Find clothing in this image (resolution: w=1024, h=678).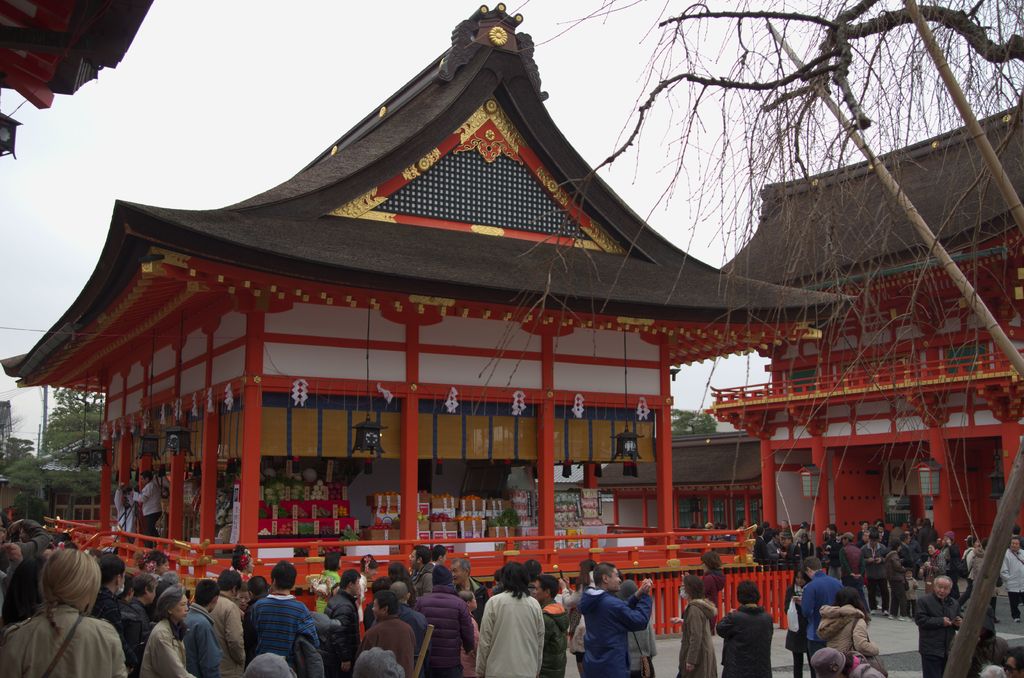
left=678, top=564, right=724, bottom=634.
